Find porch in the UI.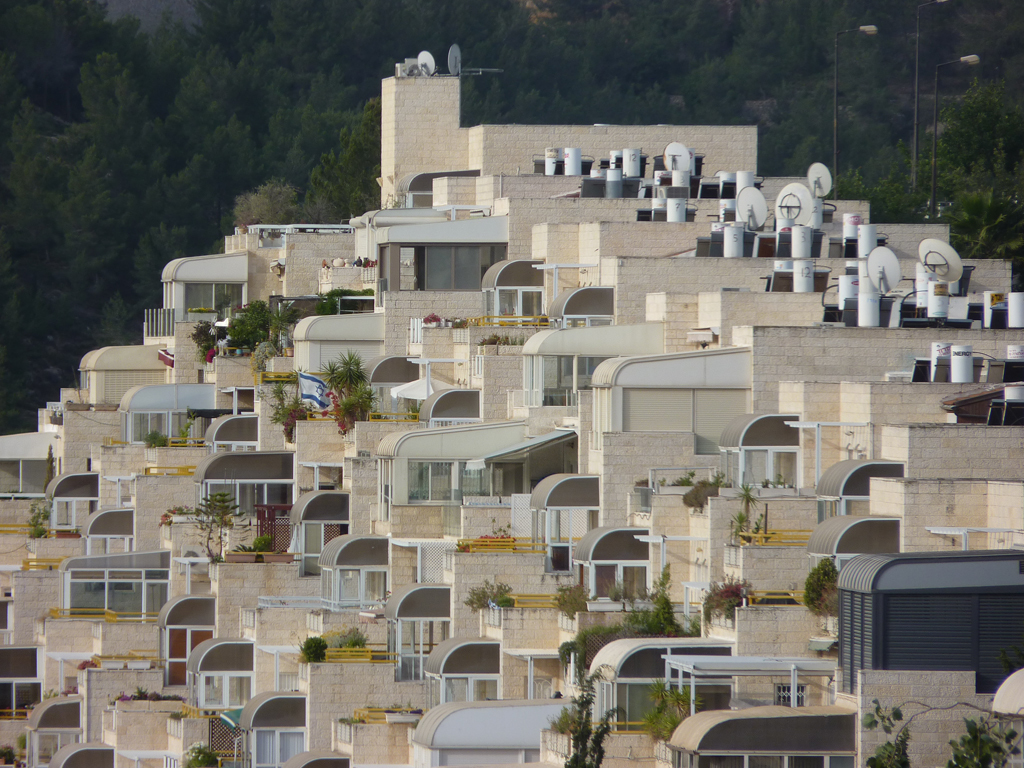
UI element at detection(480, 424, 578, 513).
